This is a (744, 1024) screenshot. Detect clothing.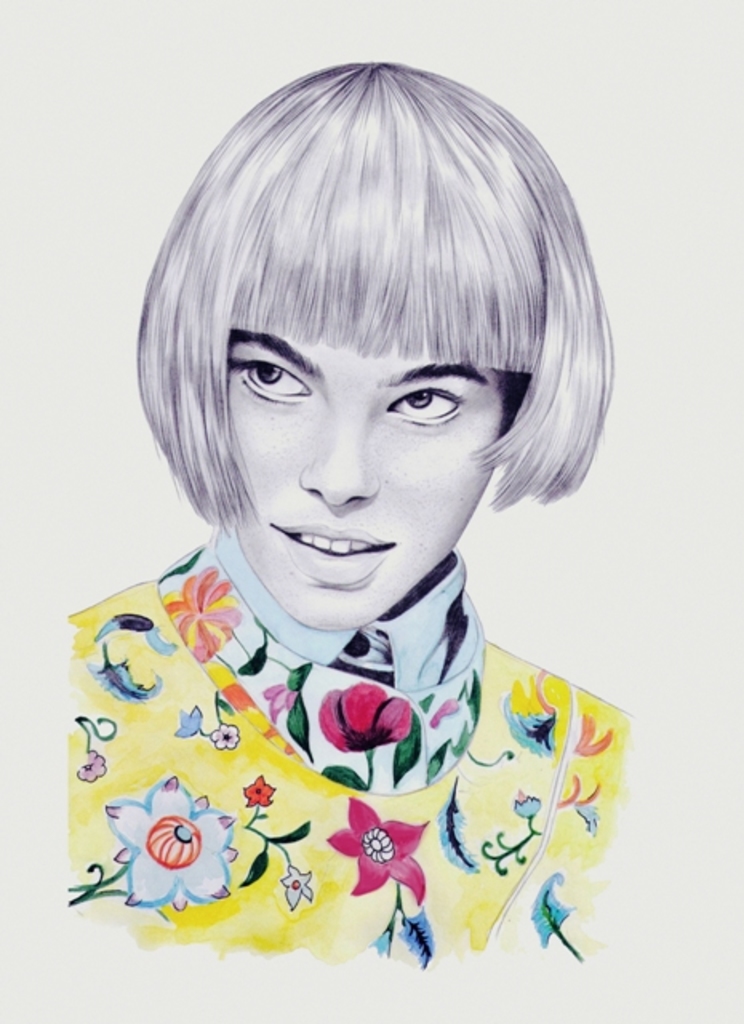
x1=21 y1=374 x2=661 y2=982.
